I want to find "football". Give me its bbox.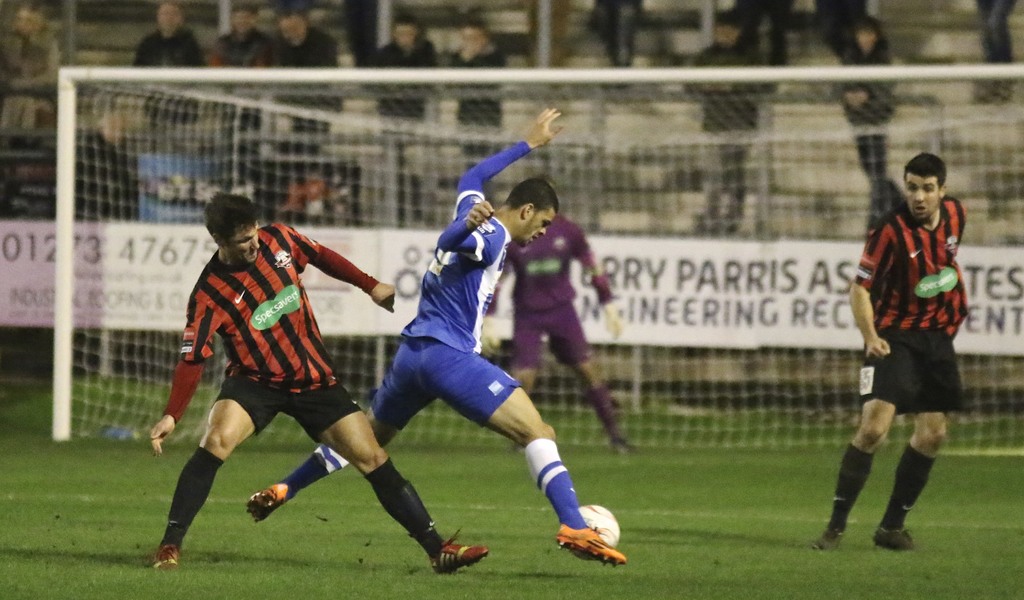
(575, 505, 622, 548).
